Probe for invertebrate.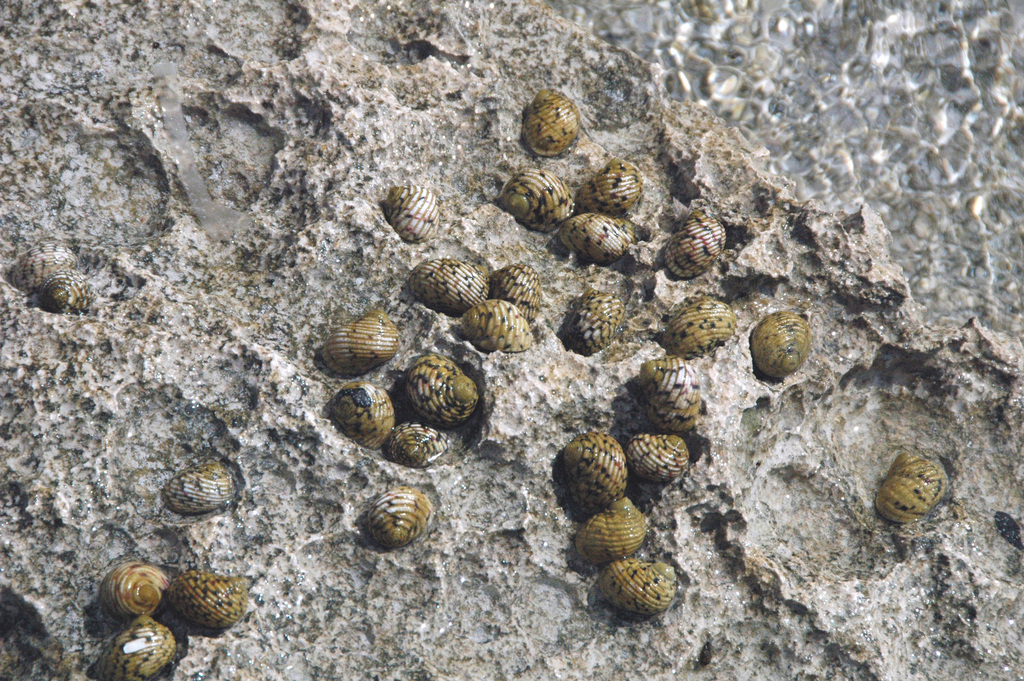
Probe result: Rect(385, 418, 456, 466).
